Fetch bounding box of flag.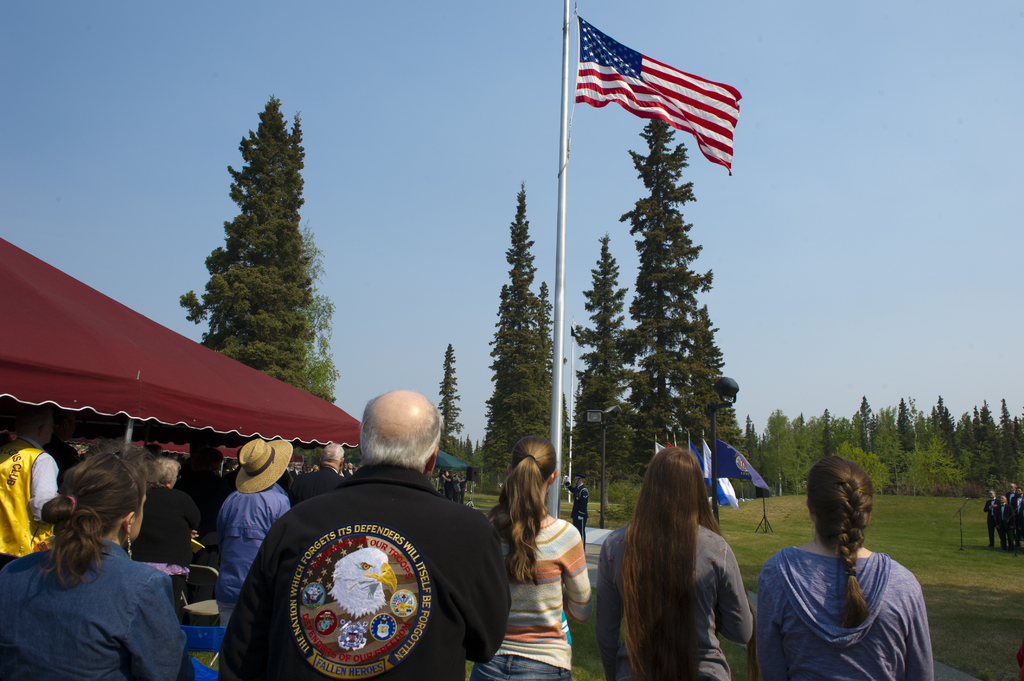
Bbox: {"x1": 703, "y1": 447, "x2": 748, "y2": 507}.
